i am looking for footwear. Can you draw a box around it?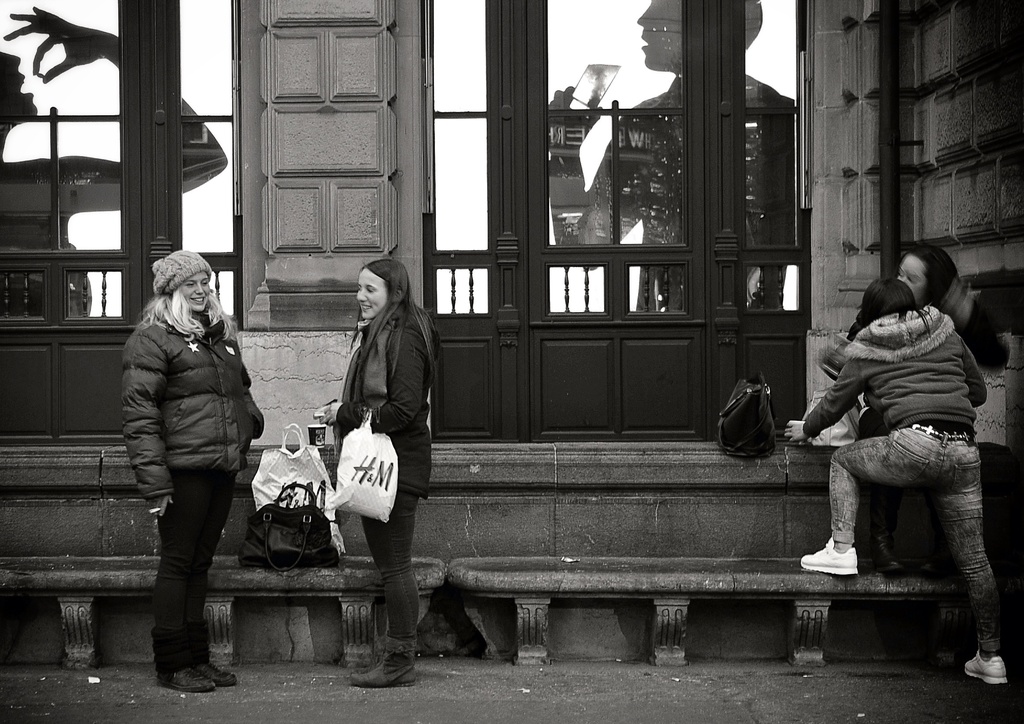
Sure, the bounding box is box(802, 538, 857, 575).
